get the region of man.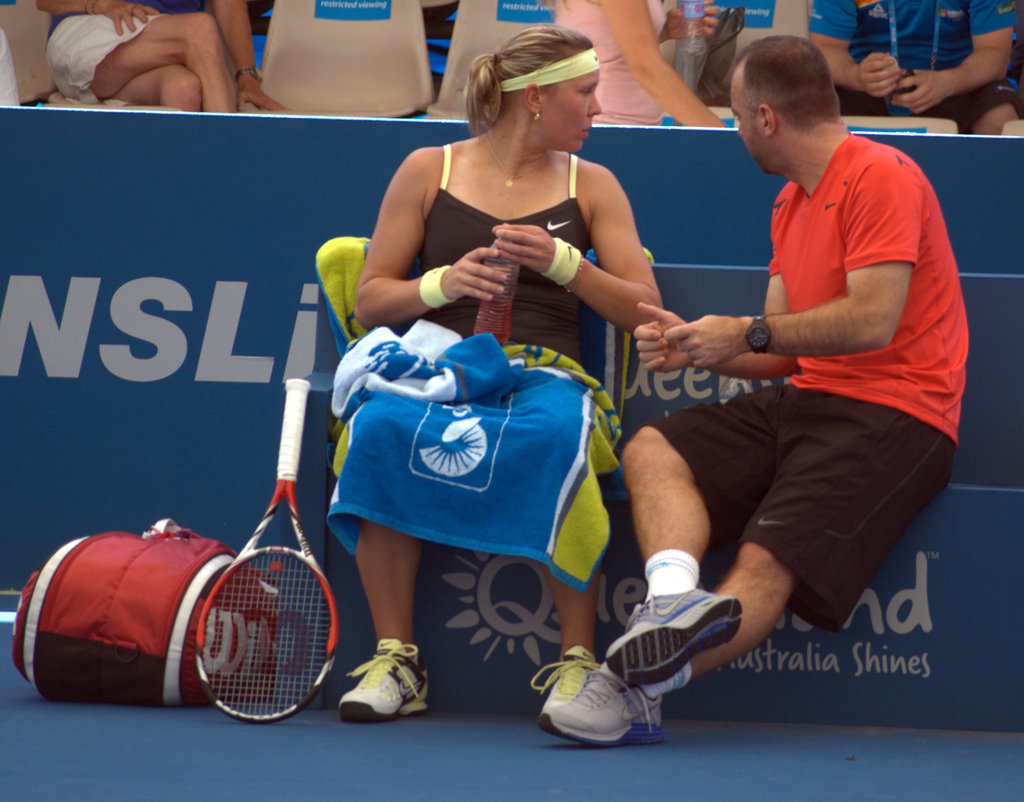
box(529, 34, 959, 757).
